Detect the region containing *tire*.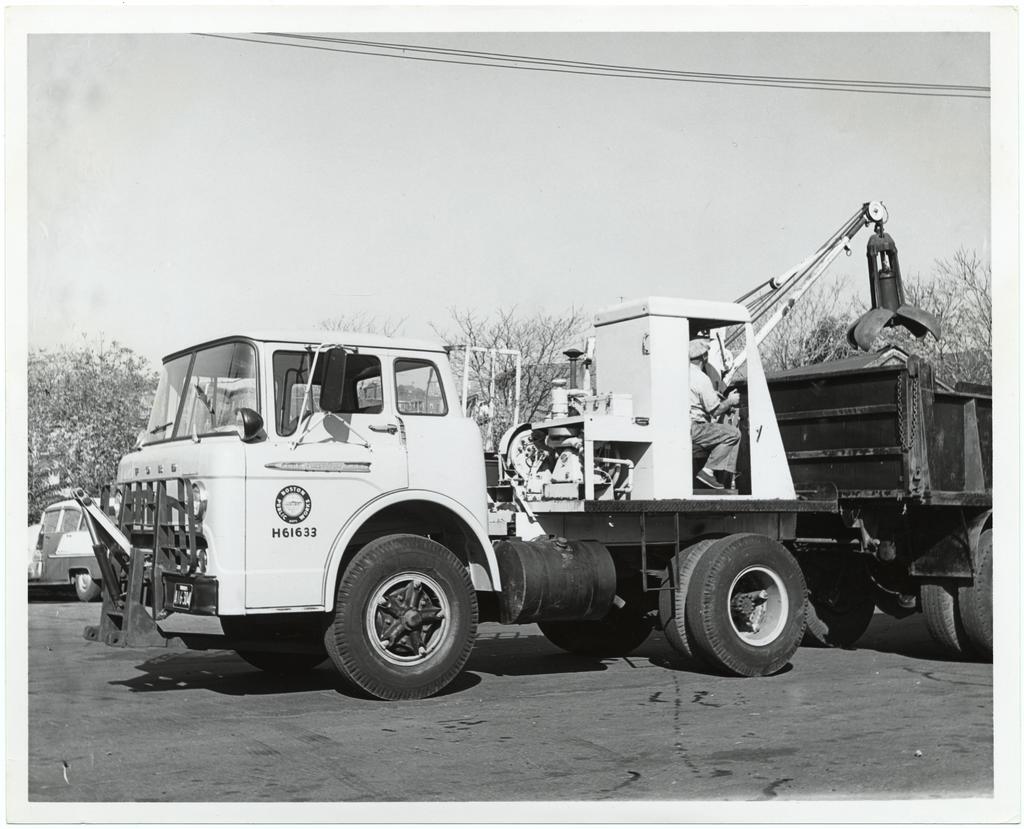
bbox=[653, 528, 803, 671].
